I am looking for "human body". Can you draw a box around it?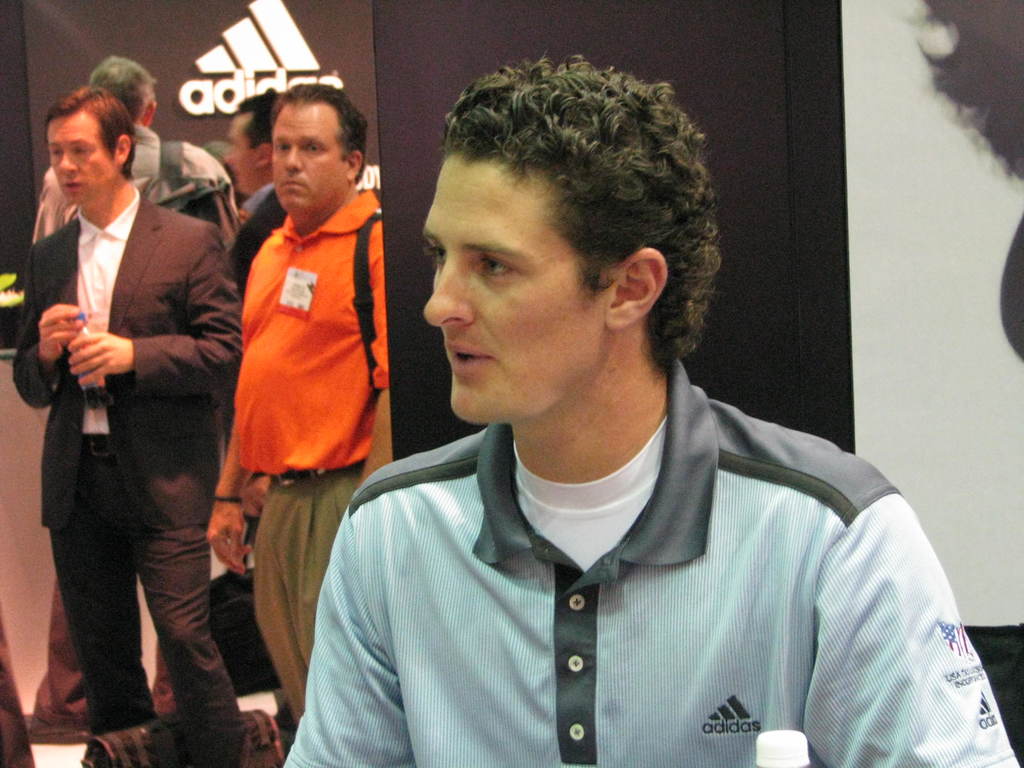
Sure, the bounding box is (37, 74, 235, 767).
